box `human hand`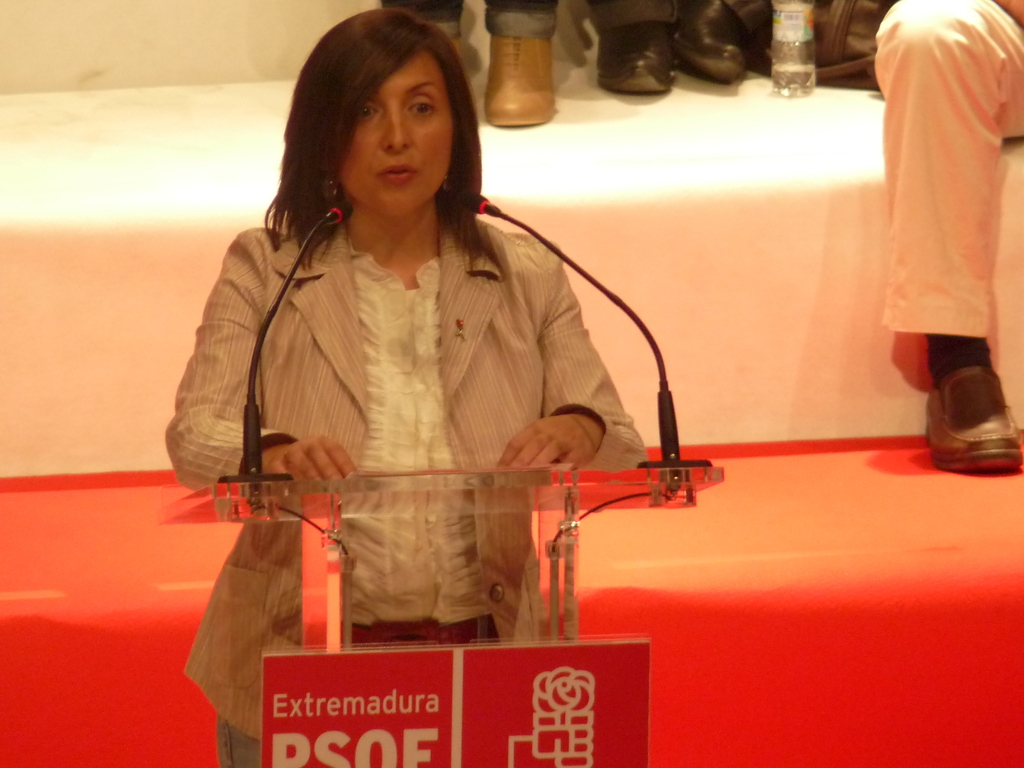
BBox(497, 413, 598, 466)
